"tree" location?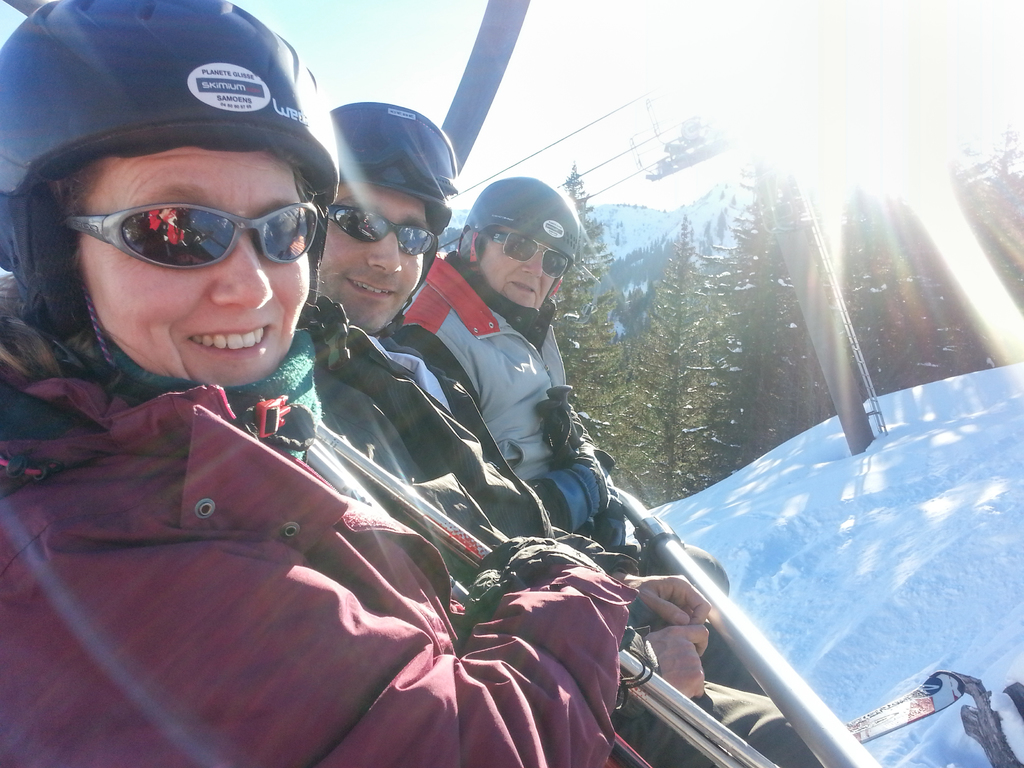
locate(621, 209, 733, 494)
